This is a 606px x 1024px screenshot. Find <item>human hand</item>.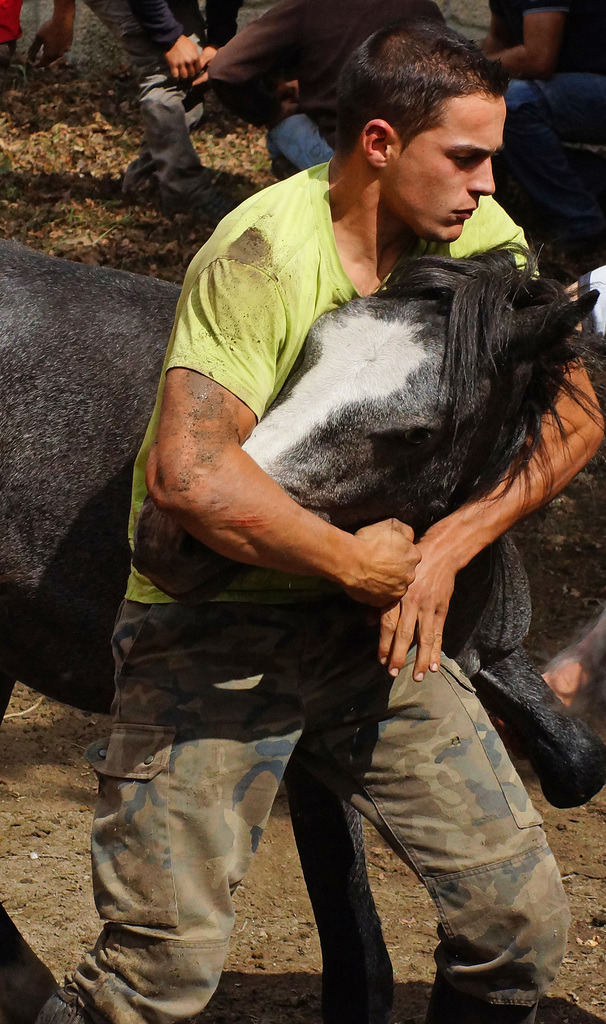
Bounding box: <bbox>375, 541, 459, 682</bbox>.
